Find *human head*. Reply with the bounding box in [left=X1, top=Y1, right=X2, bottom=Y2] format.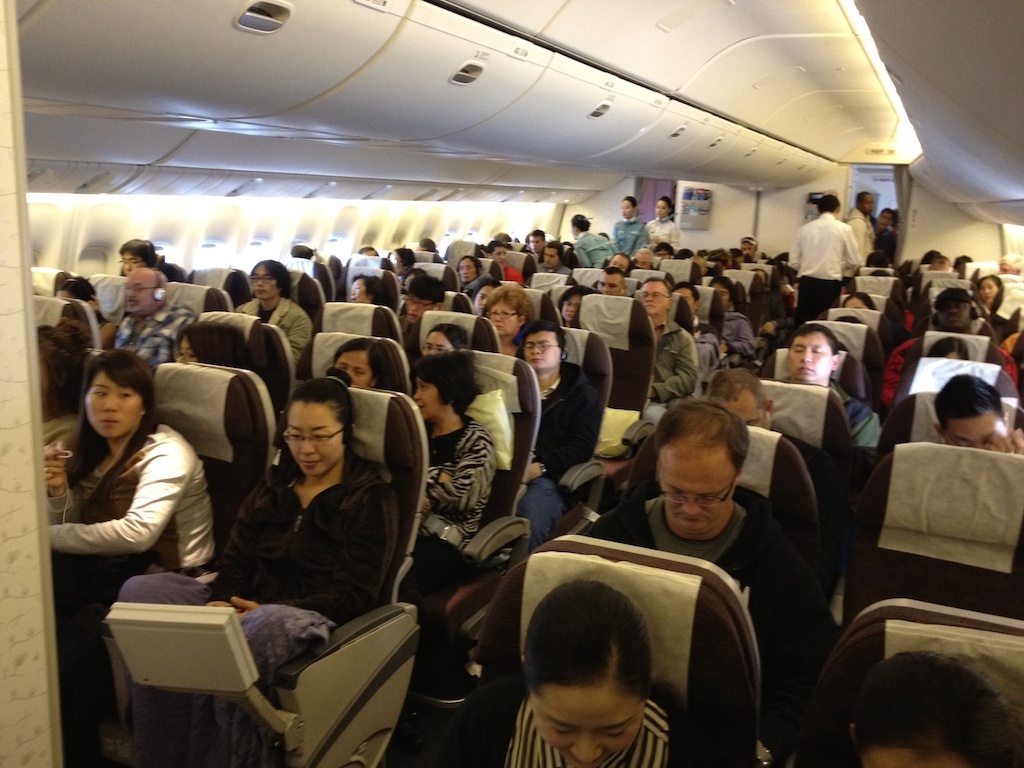
[left=879, top=207, right=892, bottom=234].
